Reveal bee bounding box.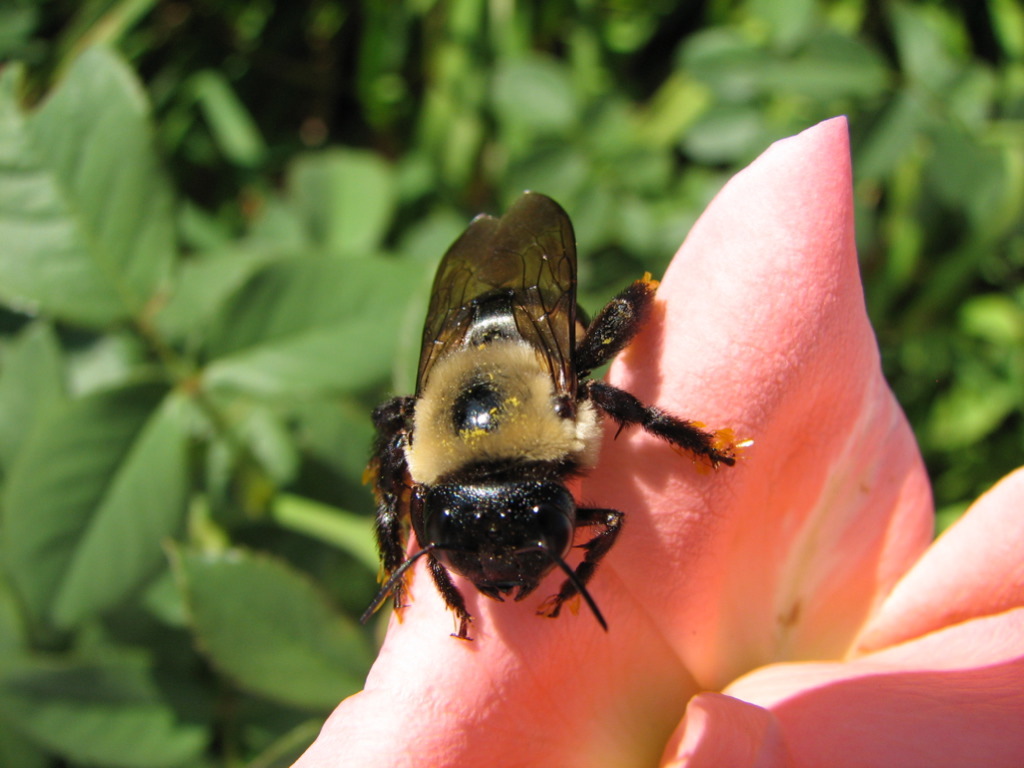
Revealed: BBox(349, 185, 742, 679).
